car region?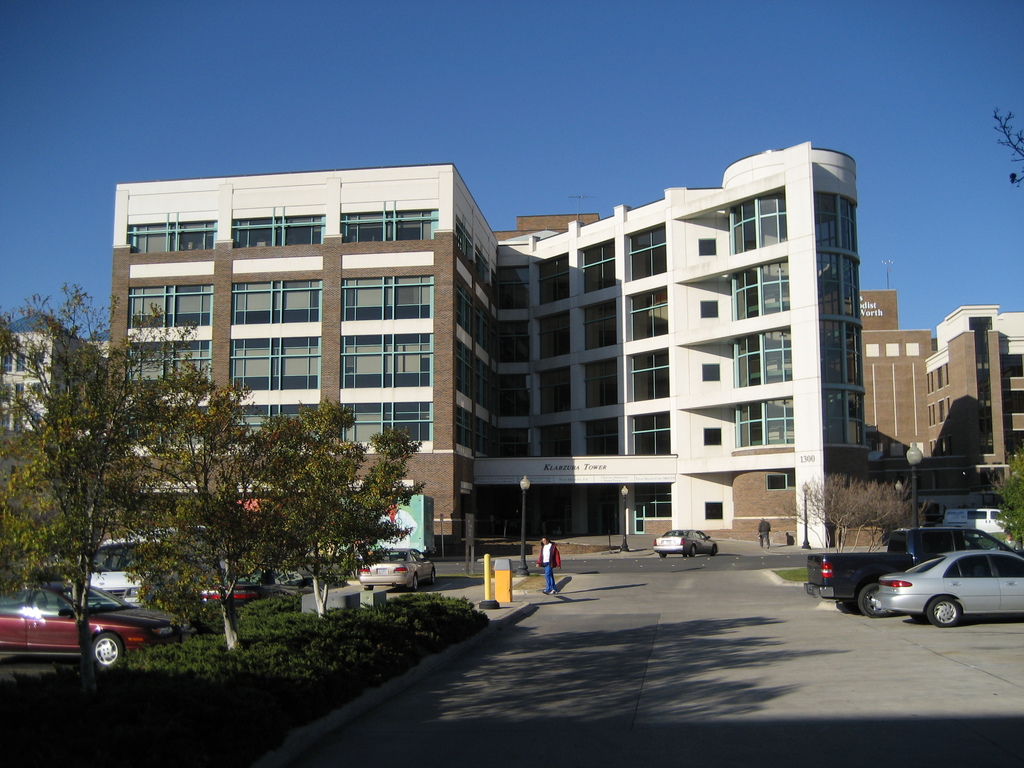
box=[874, 547, 1023, 628]
